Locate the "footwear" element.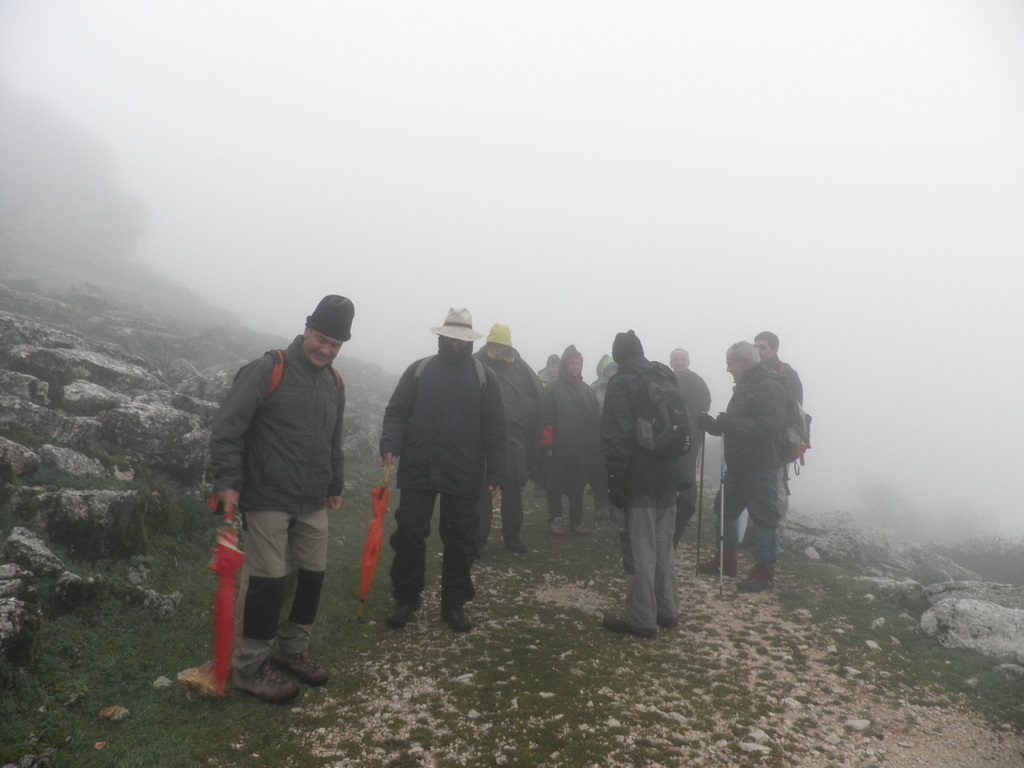
Element bbox: locate(215, 635, 311, 709).
